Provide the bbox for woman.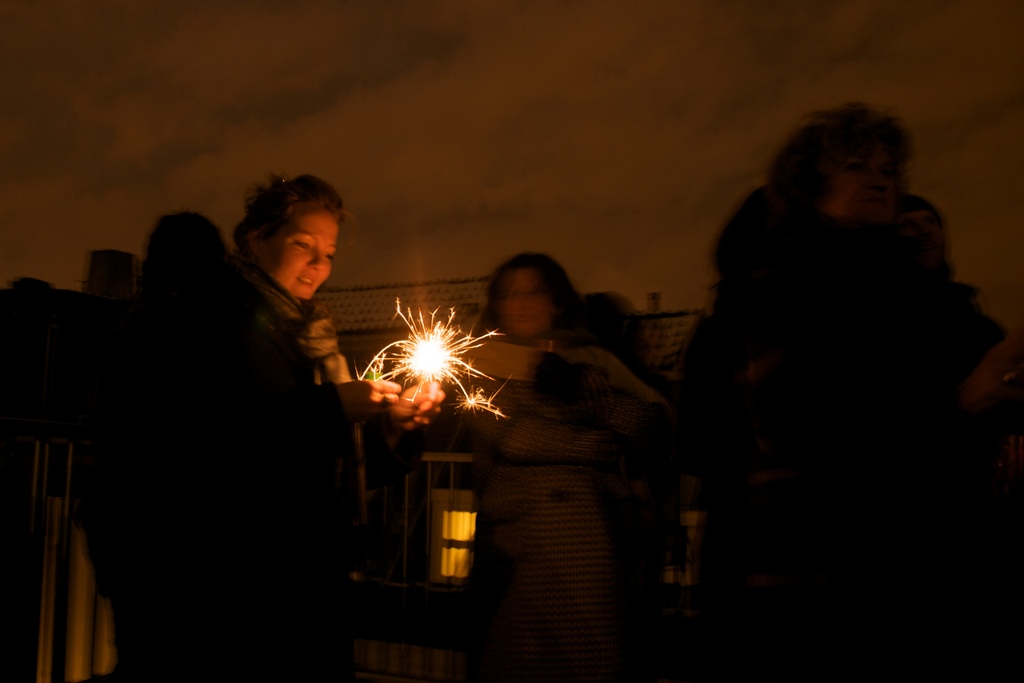
l=223, t=167, r=447, b=682.
